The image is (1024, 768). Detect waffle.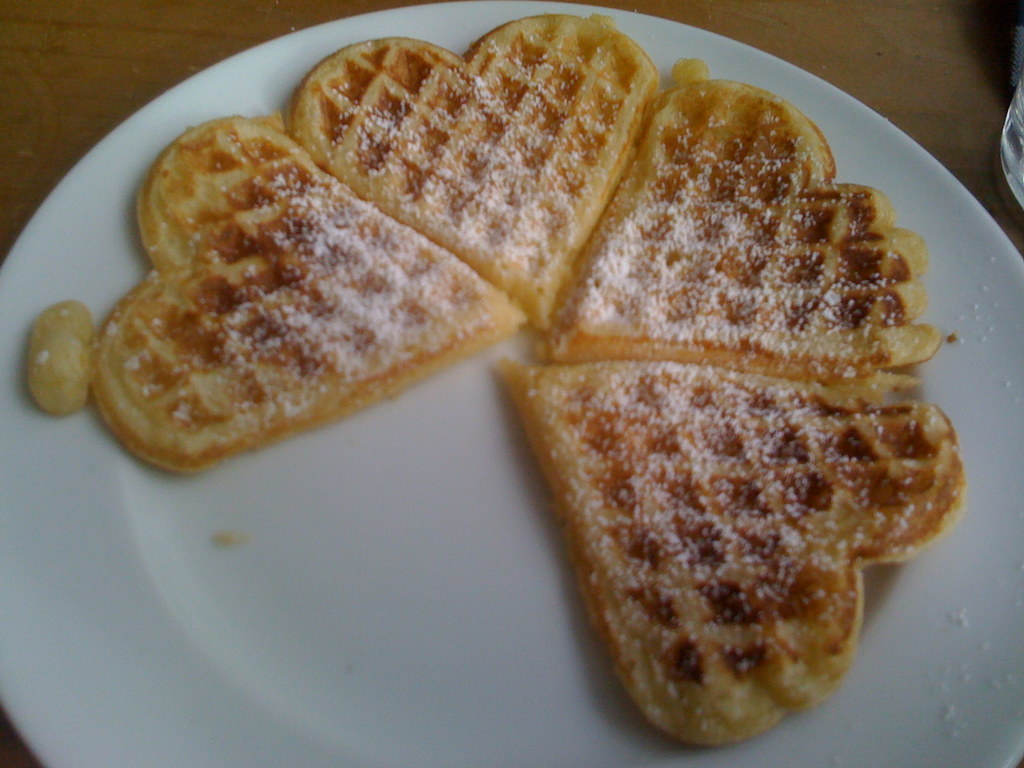
Detection: {"x1": 538, "y1": 56, "x2": 943, "y2": 369}.
